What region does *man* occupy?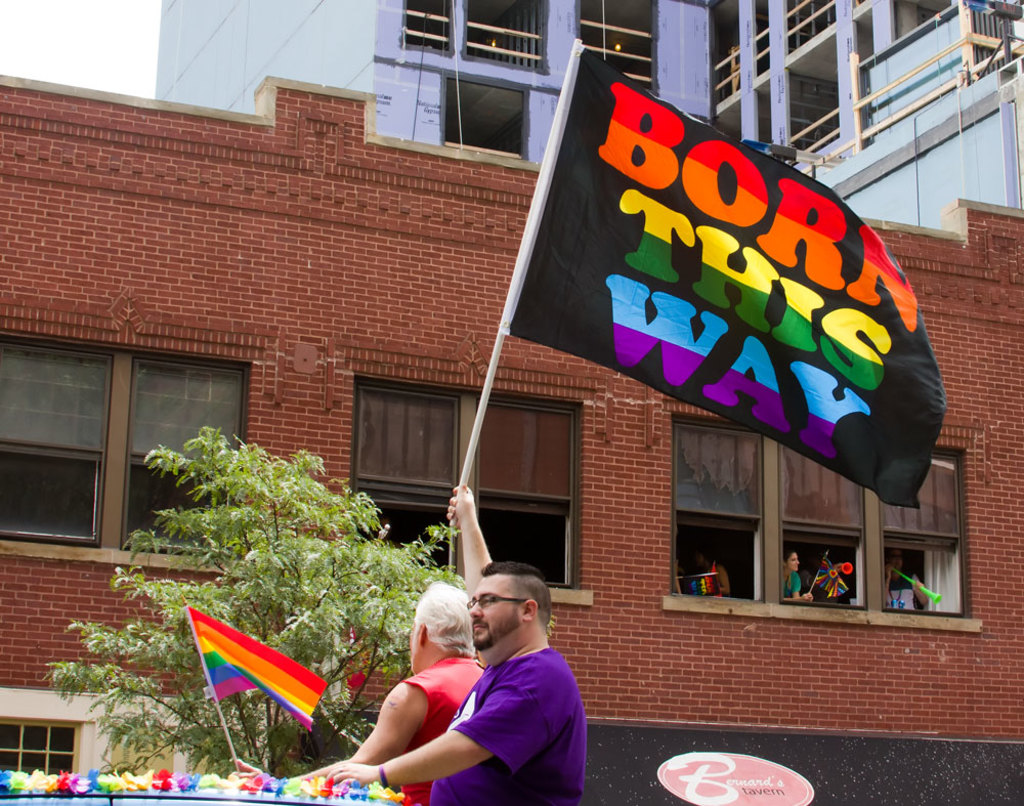
[left=234, top=481, right=498, bottom=805].
